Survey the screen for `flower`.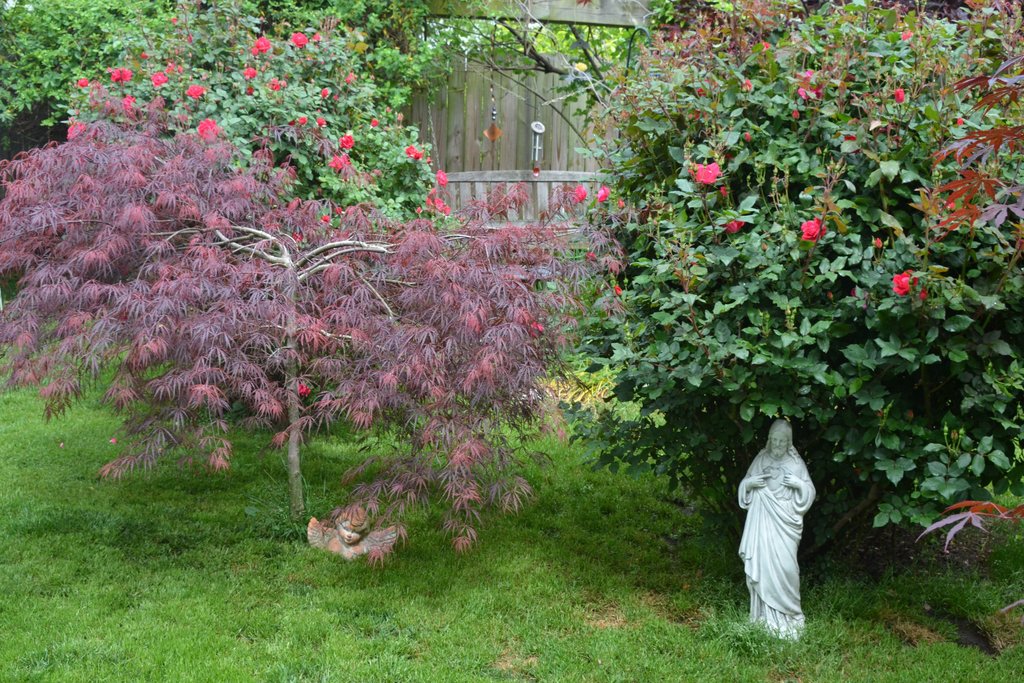
Survey found: <bbox>856, 468, 865, 476</bbox>.
